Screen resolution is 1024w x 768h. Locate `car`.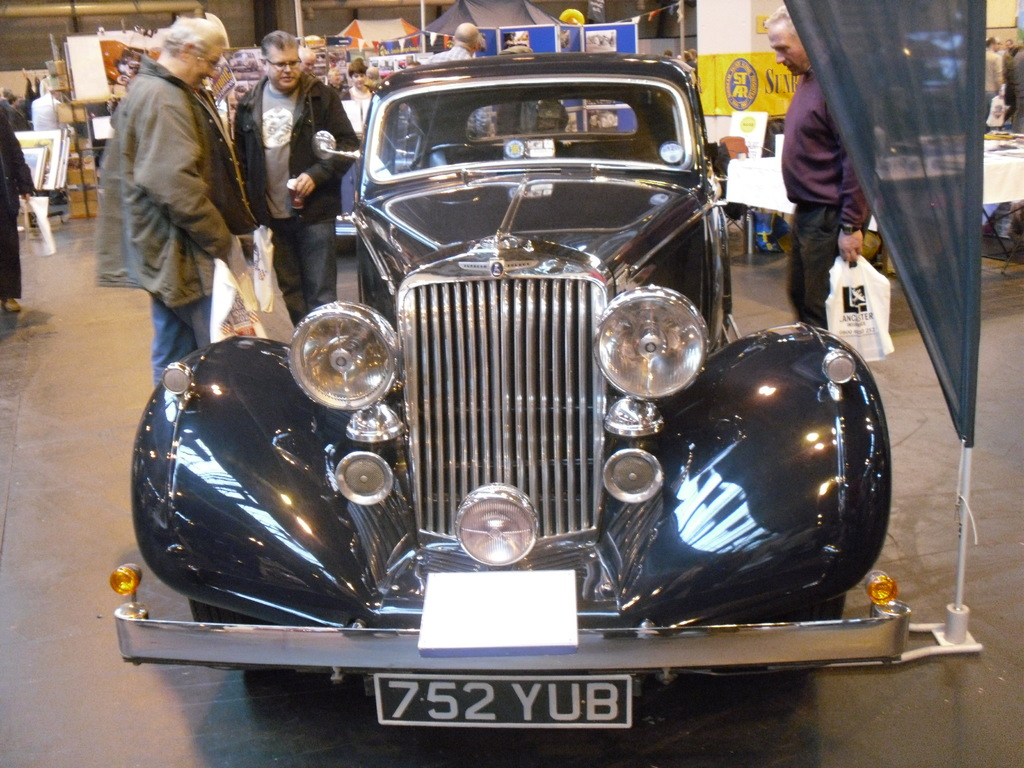
Rect(110, 51, 914, 731).
